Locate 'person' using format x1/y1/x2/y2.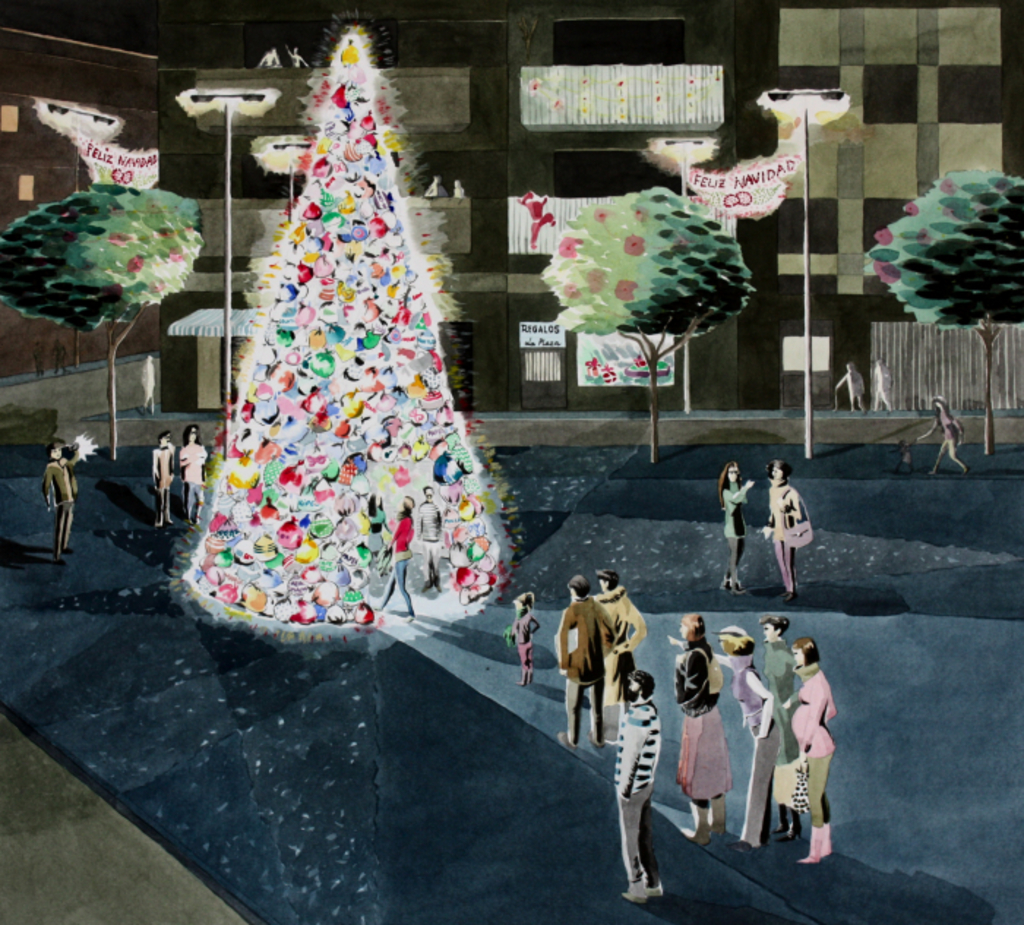
373/493/415/618.
